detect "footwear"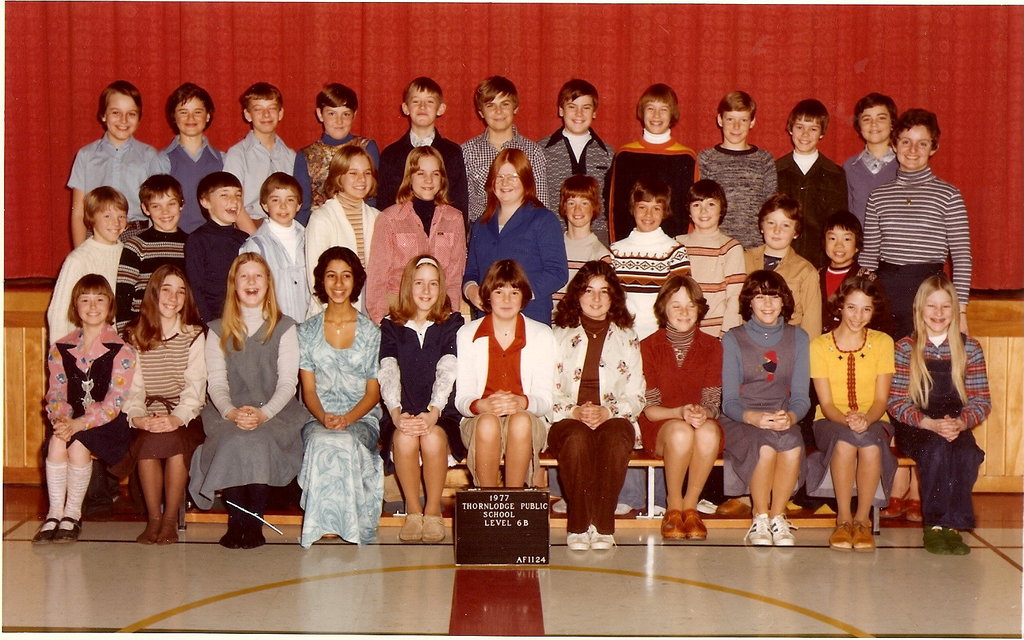
crop(717, 495, 747, 517)
